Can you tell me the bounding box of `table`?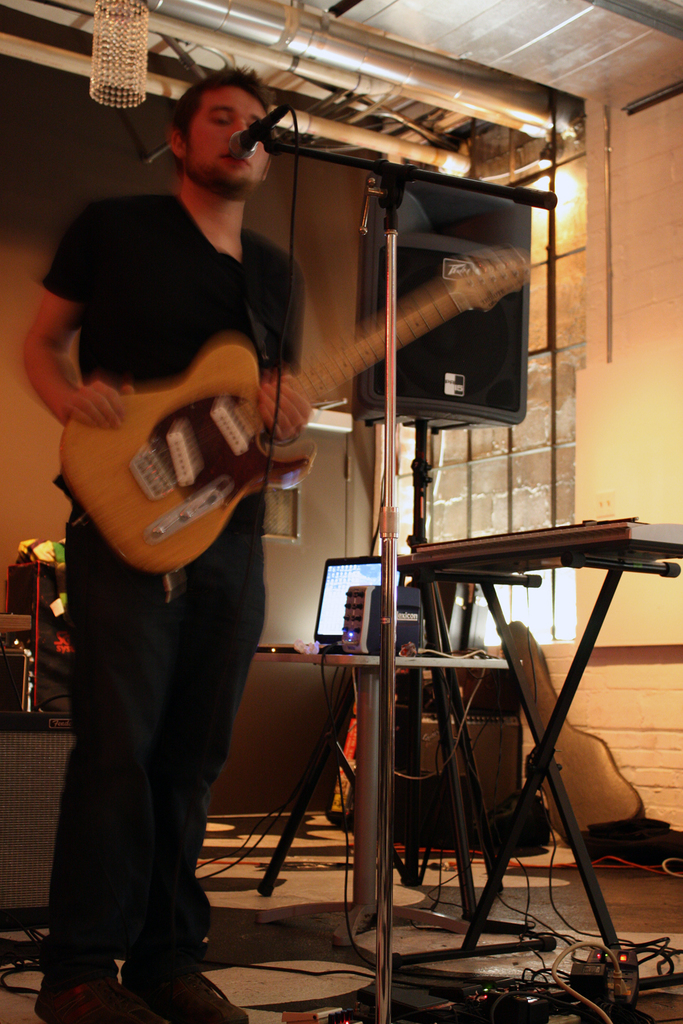
390,520,682,969.
